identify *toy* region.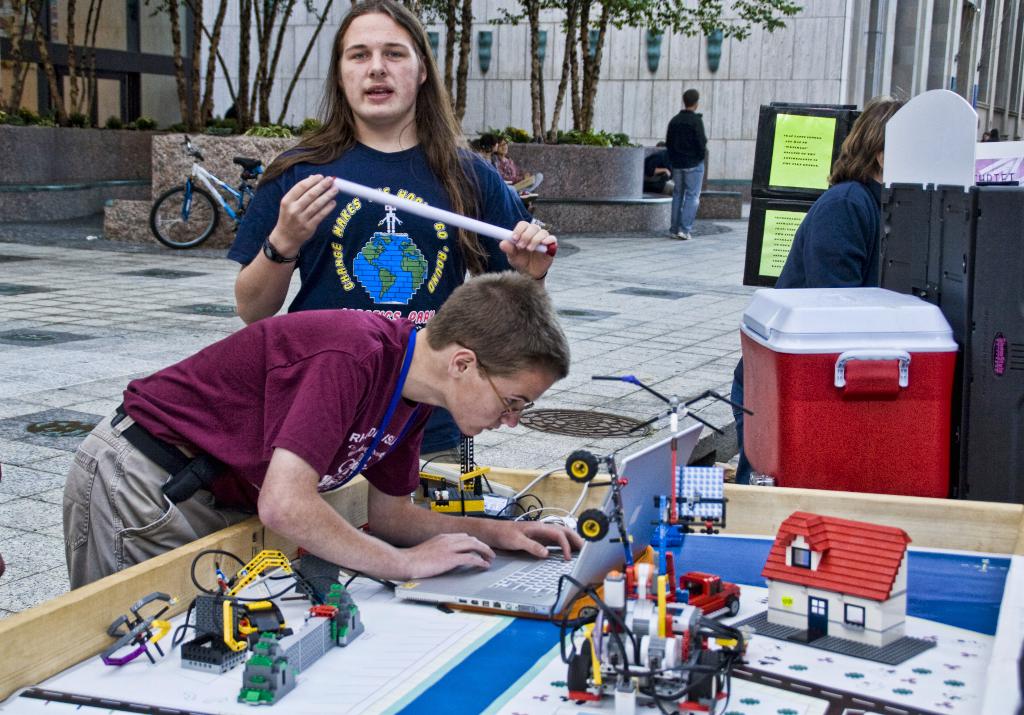
Region: pyautogui.locateOnScreen(415, 463, 504, 526).
